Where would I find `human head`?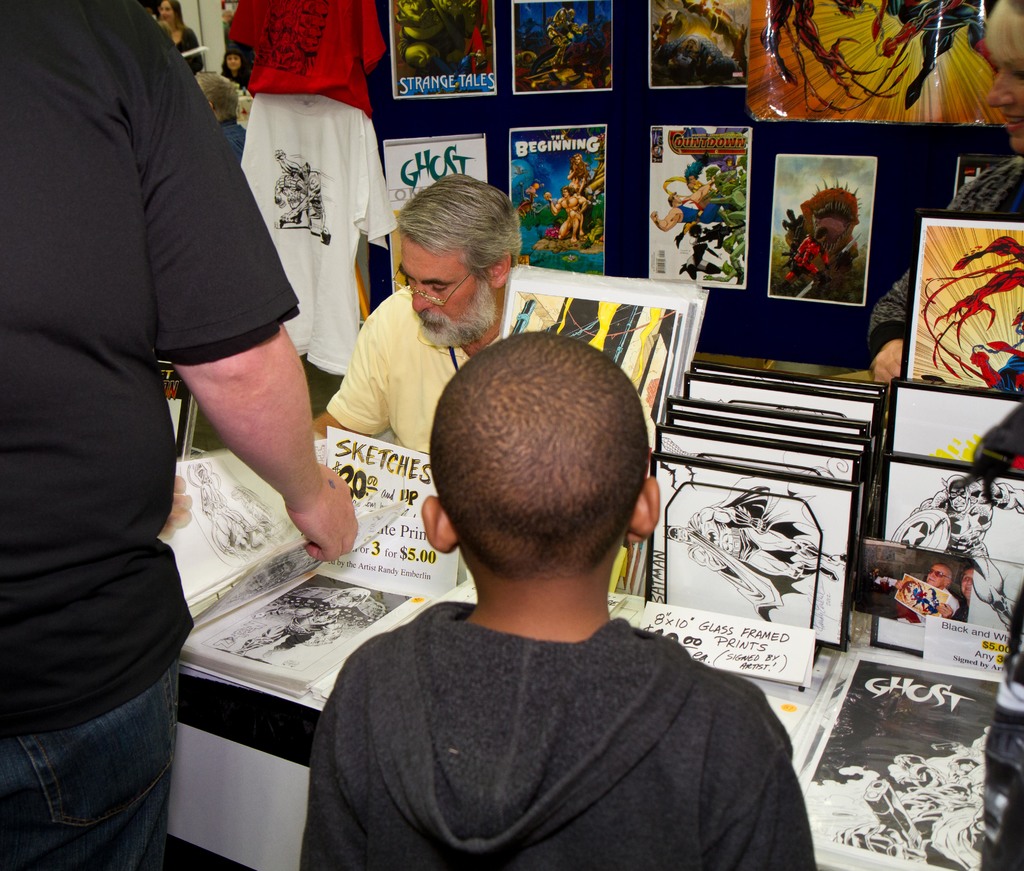
At x1=157 y1=0 x2=181 y2=24.
